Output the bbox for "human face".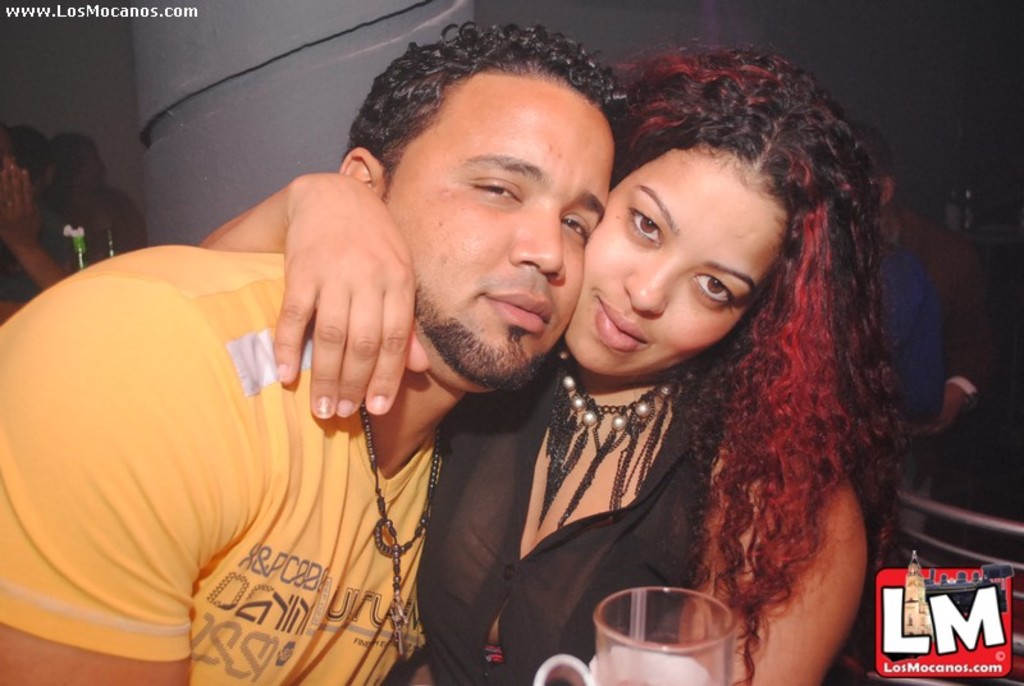
<bbox>561, 128, 792, 390</bbox>.
